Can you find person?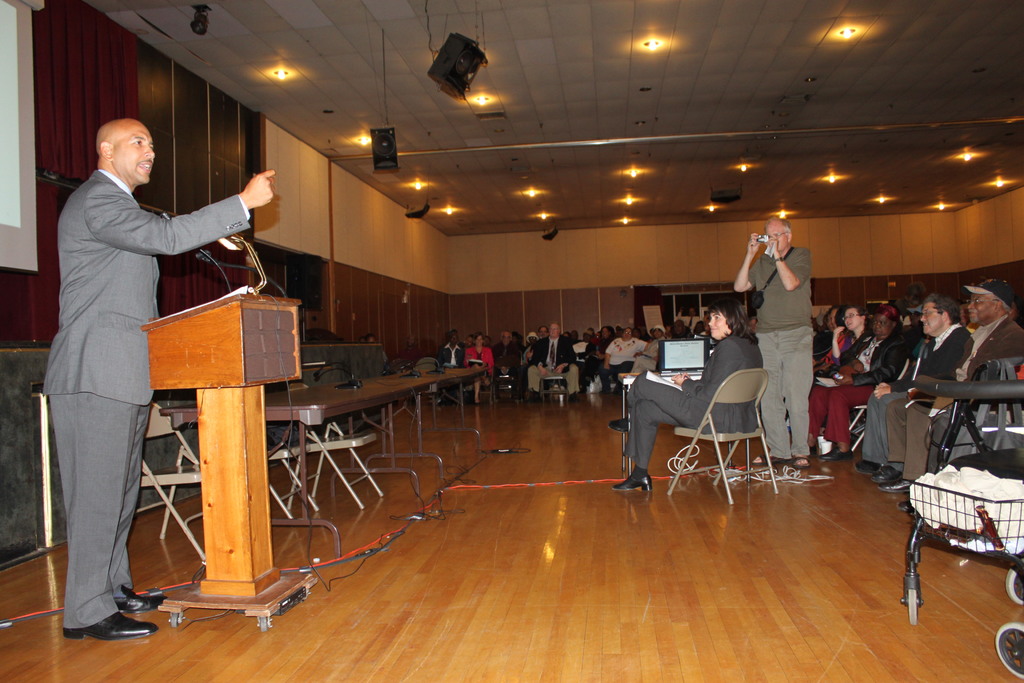
Yes, bounding box: (x1=595, y1=302, x2=769, y2=491).
